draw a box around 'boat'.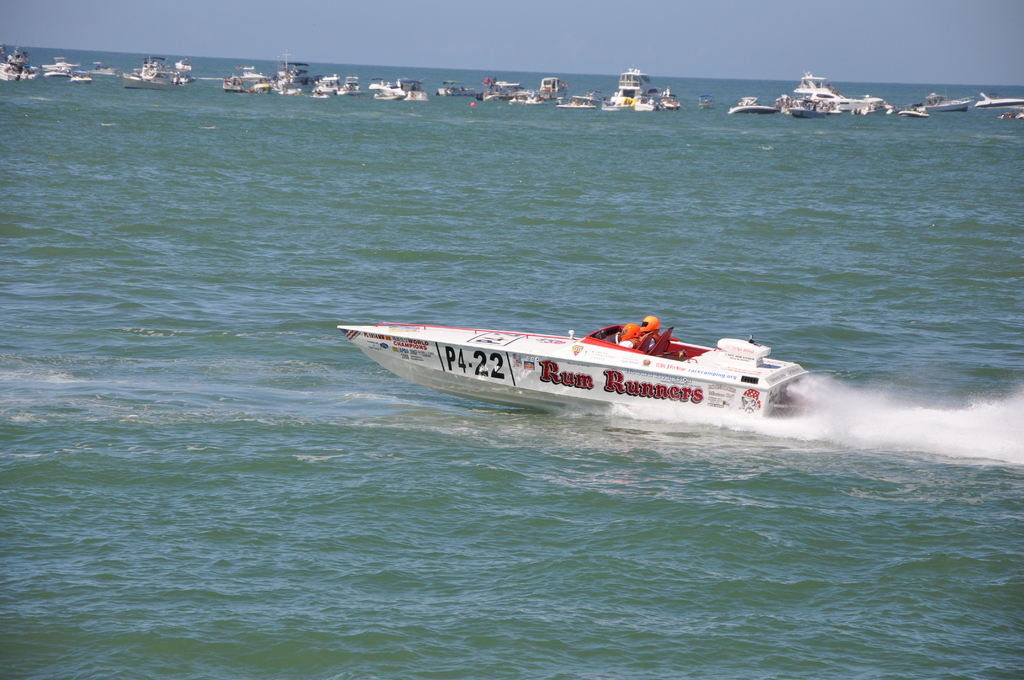
locate(632, 95, 657, 114).
